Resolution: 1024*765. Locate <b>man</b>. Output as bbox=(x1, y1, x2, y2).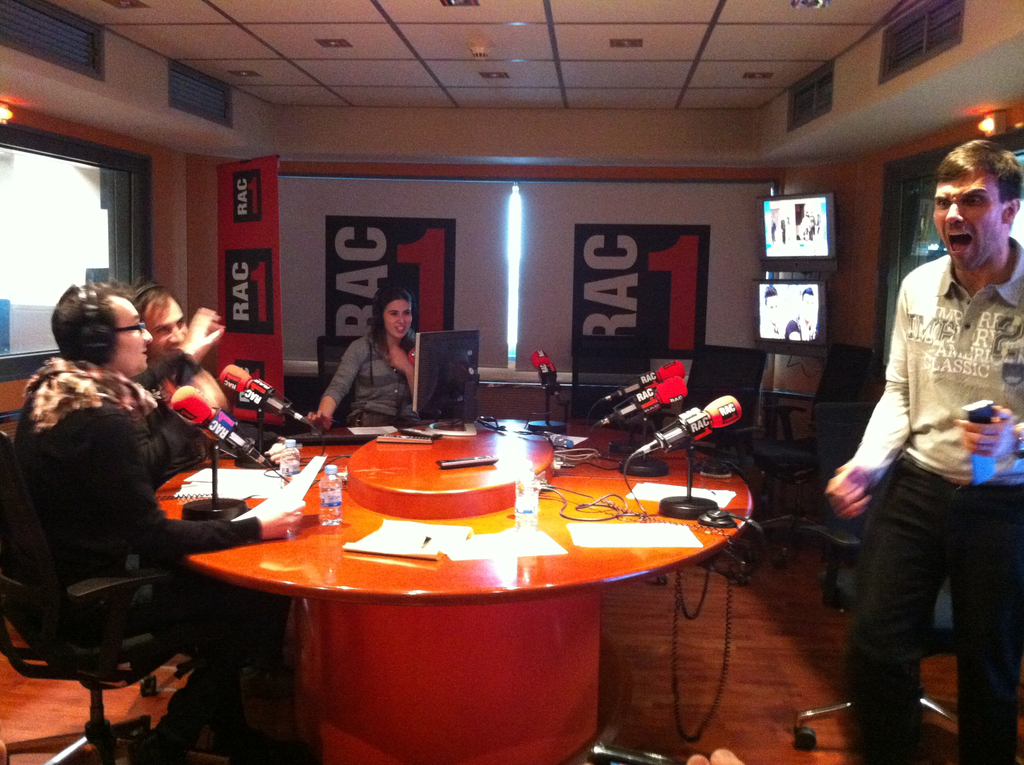
bbox=(826, 141, 1014, 761).
